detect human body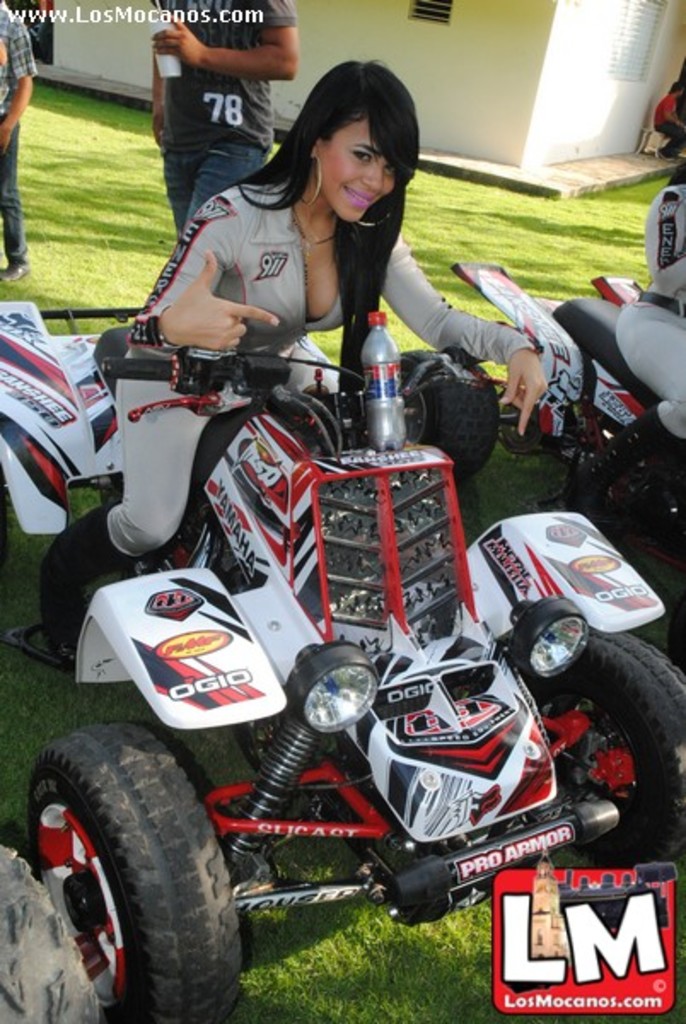
(left=34, top=176, right=549, bottom=662)
